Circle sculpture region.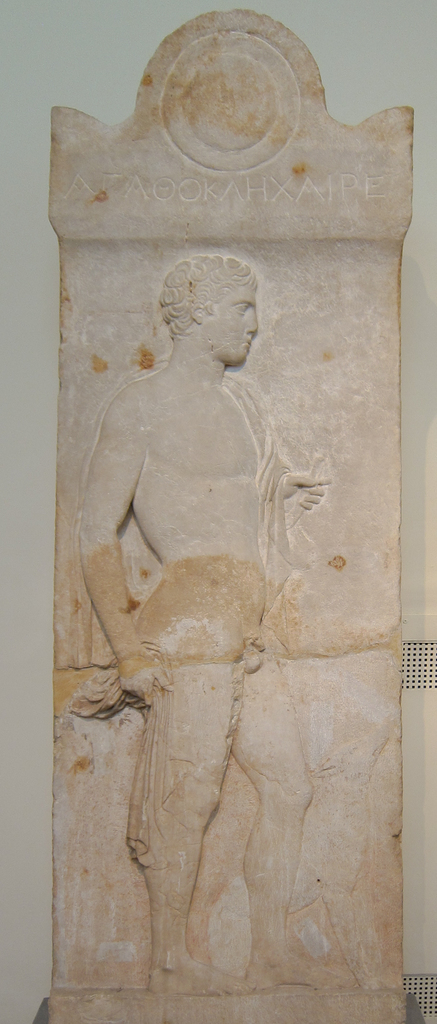
Region: l=63, t=234, r=296, b=915.
